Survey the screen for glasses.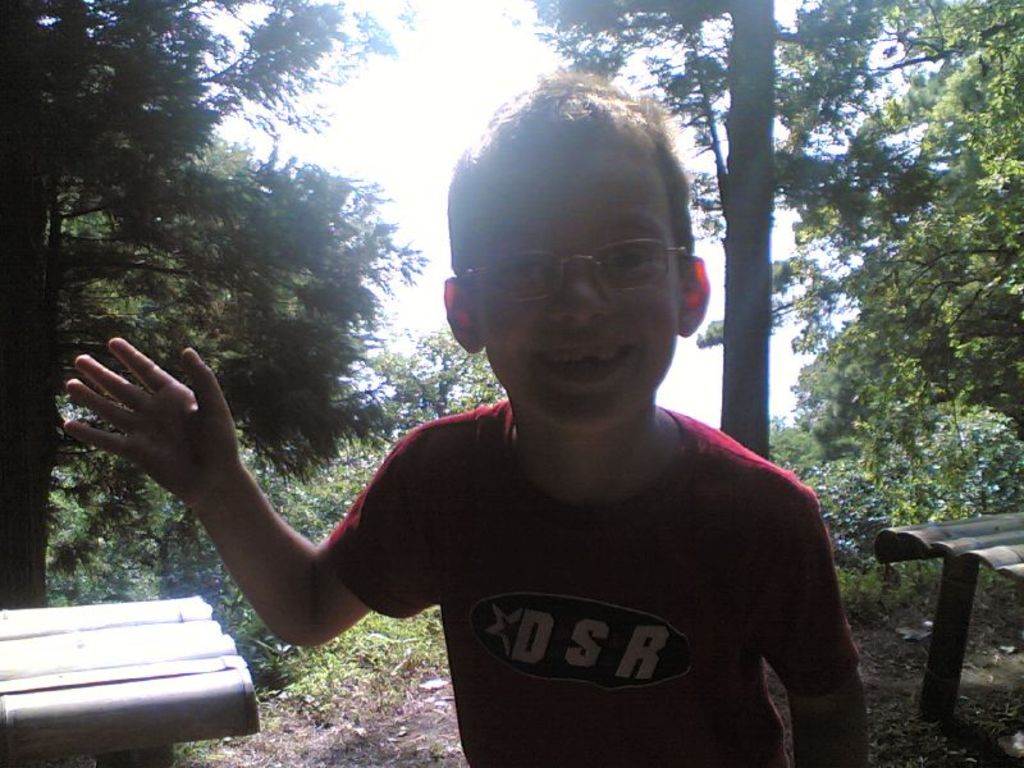
Survey found: box(451, 228, 694, 307).
